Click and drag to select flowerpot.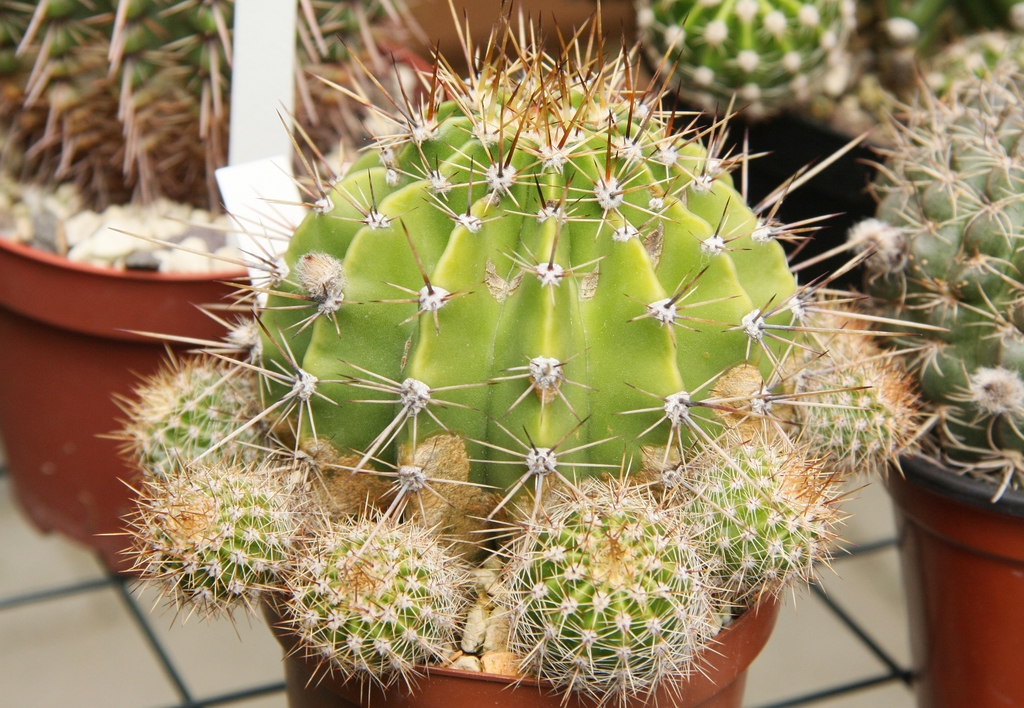
Selection: region(656, 0, 1023, 292).
